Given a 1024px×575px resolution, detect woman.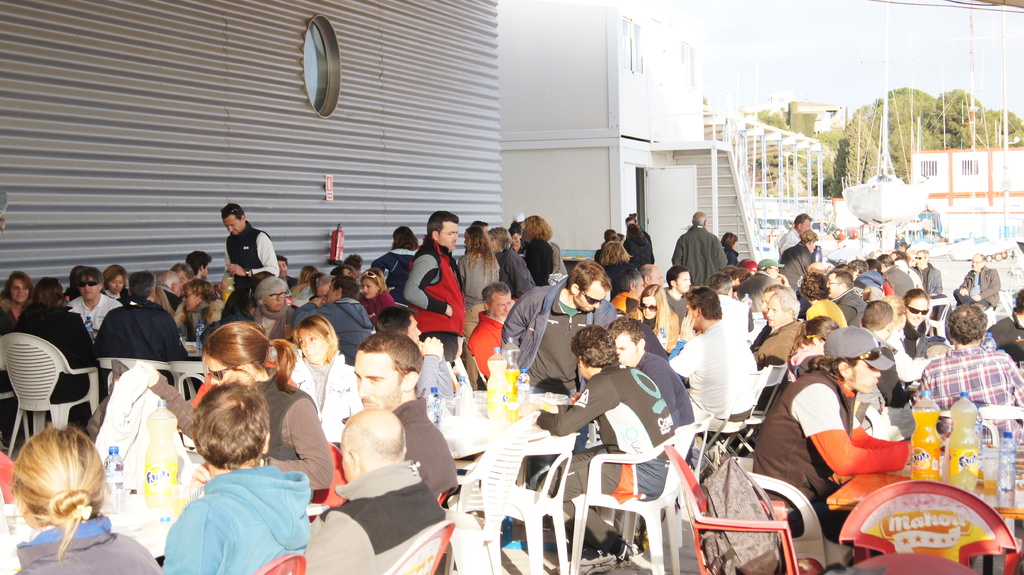
rect(135, 318, 334, 505).
